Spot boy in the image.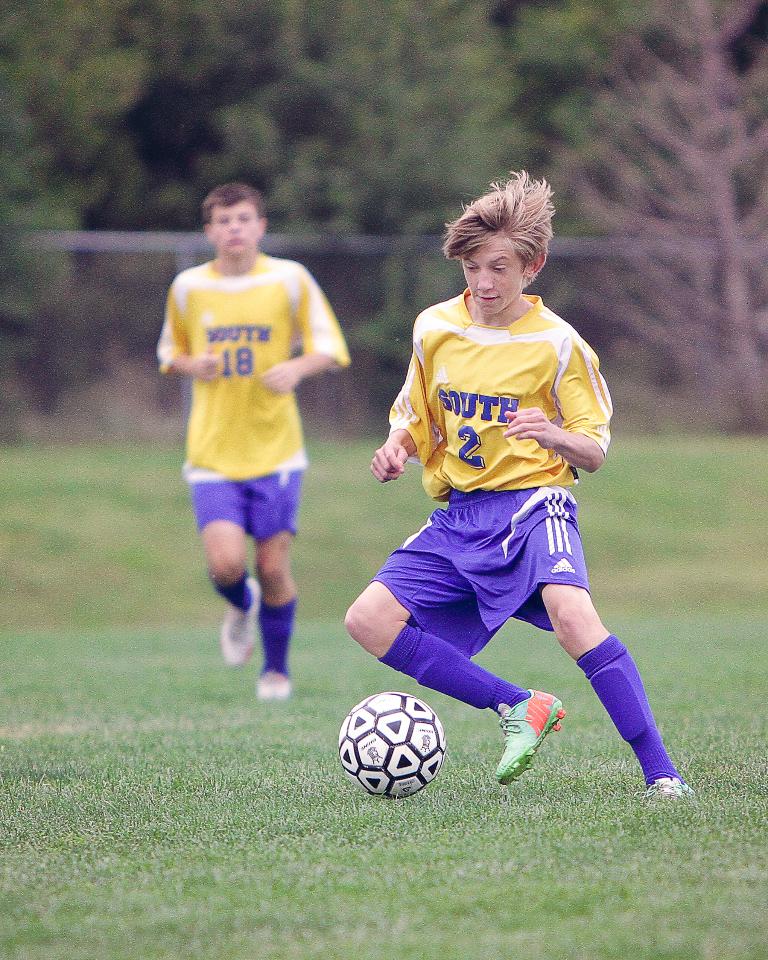
boy found at [x1=346, y1=173, x2=695, y2=797].
